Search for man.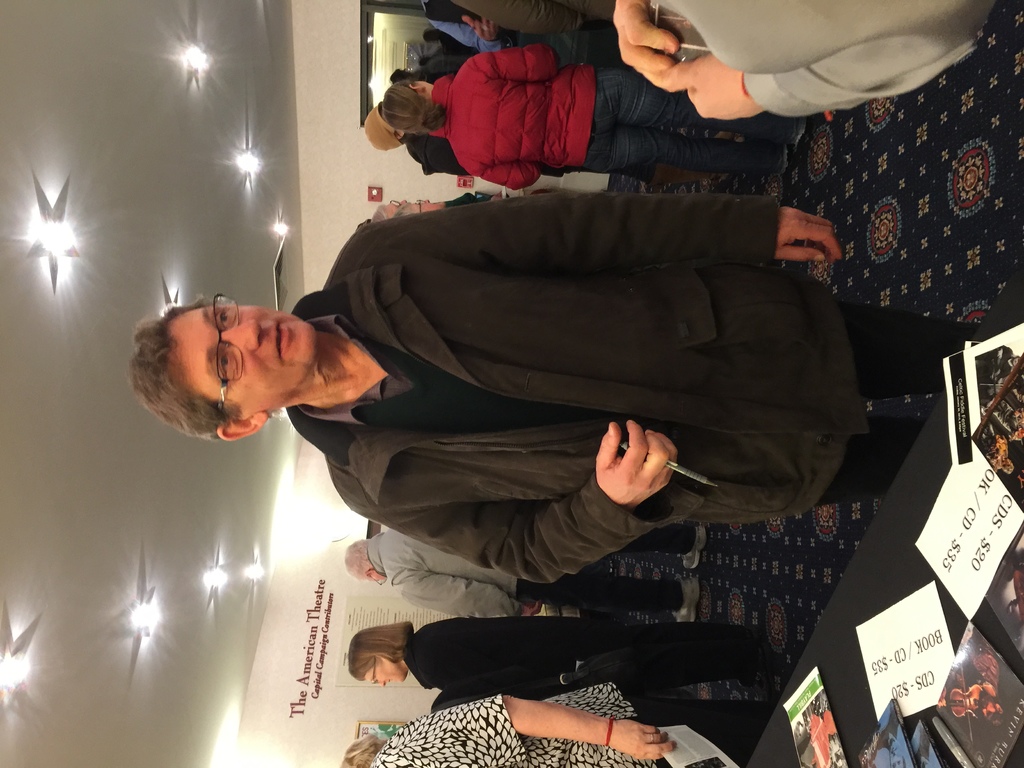
Found at (364, 107, 673, 182).
